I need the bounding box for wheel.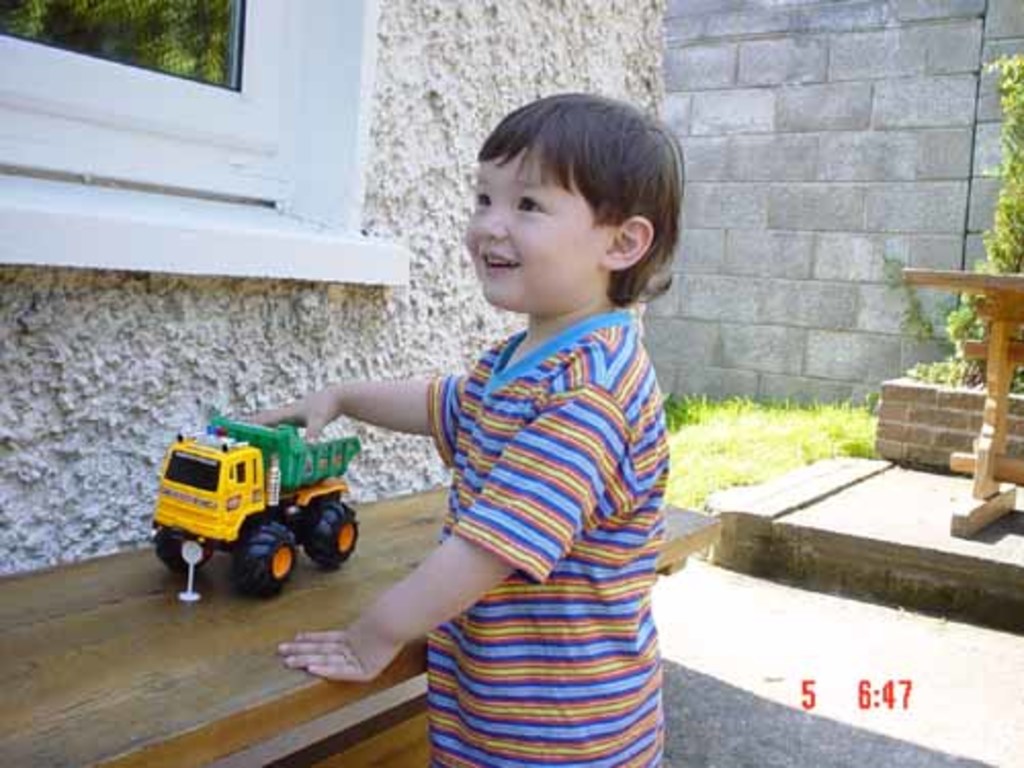
Here it is: {"x1": 158, "y1": 528, "x2": 211, "y2": 575}.
